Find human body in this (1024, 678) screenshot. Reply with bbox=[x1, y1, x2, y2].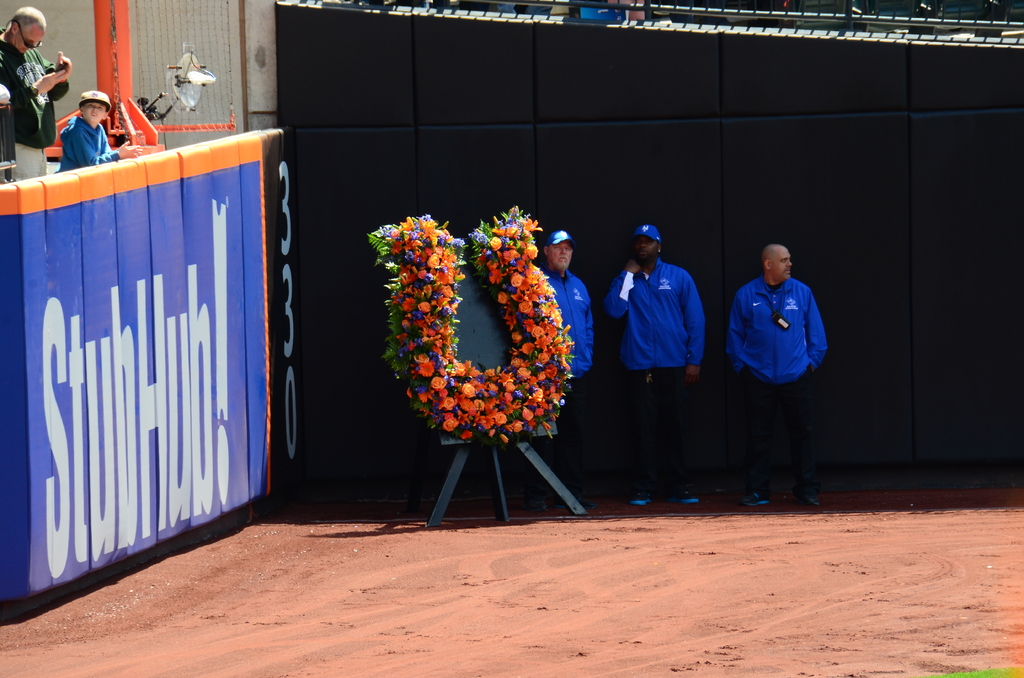
bbox=[719, 248, 831, 504].
